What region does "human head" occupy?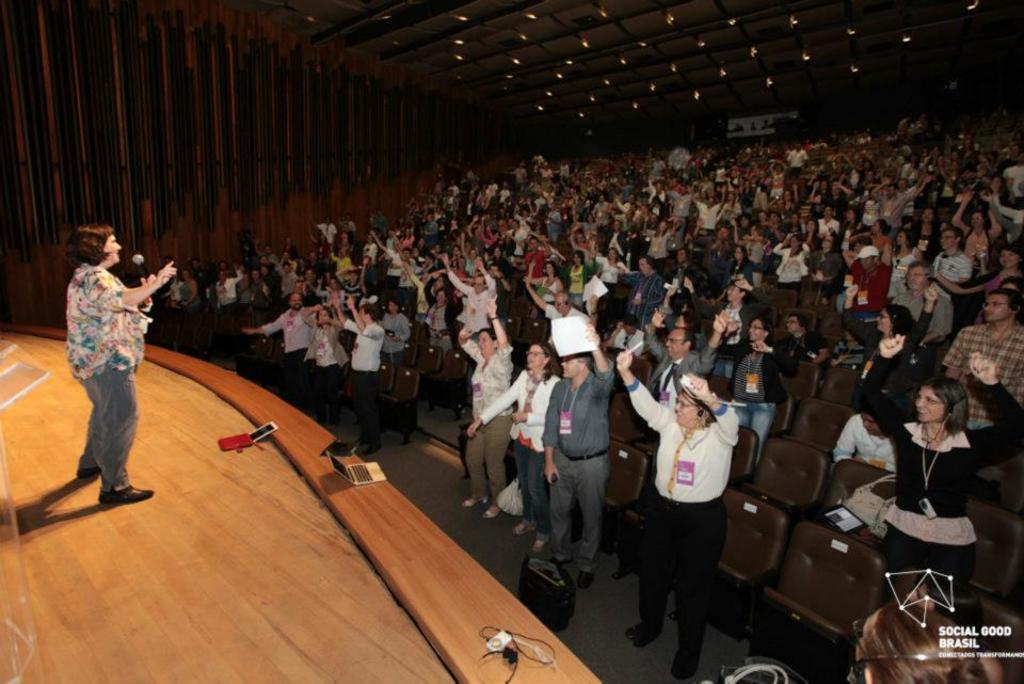
<box>917,378,967,427</box>.
